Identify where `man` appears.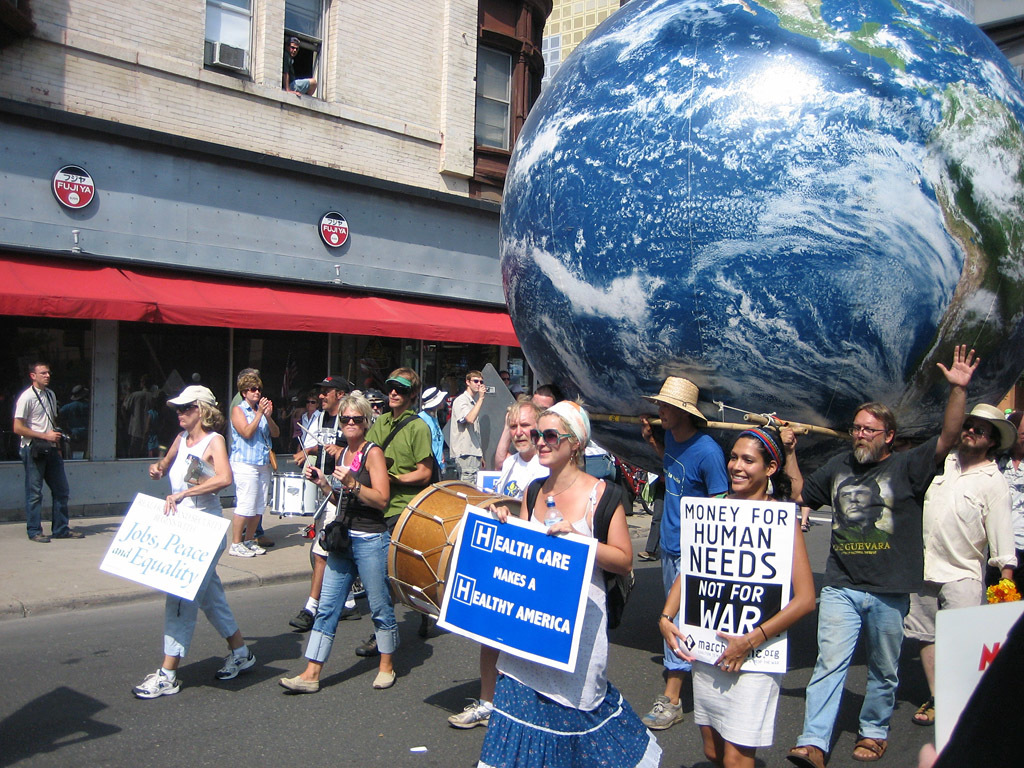
Appears at locate(294, 377, 362, 633).
